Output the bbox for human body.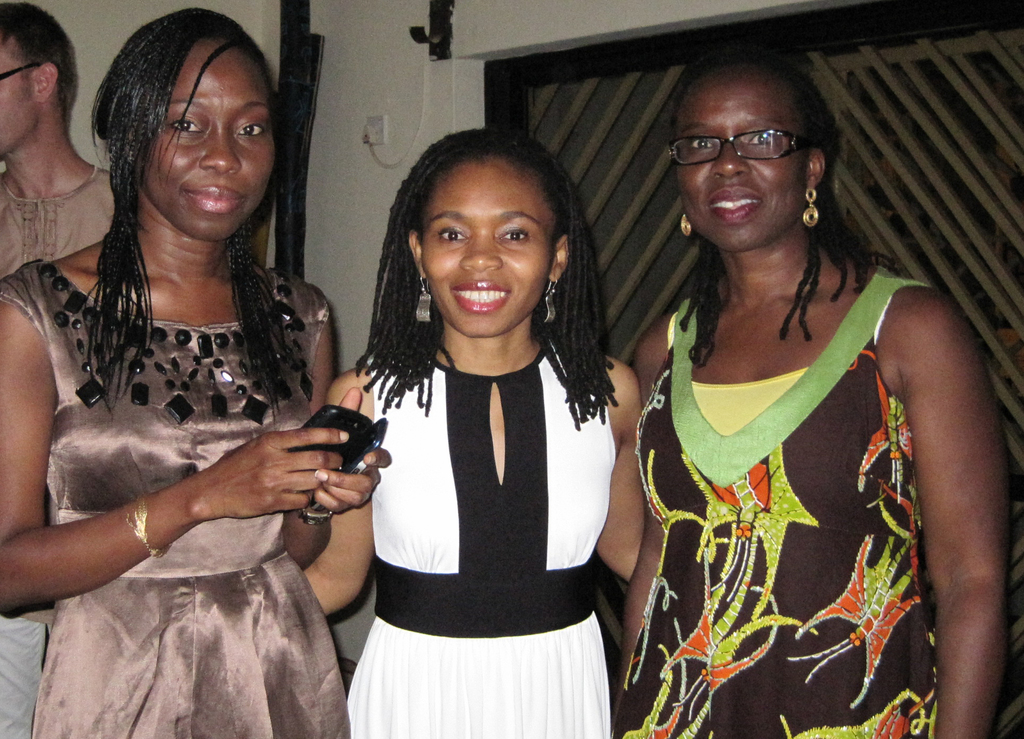
<bbox>0, 225, 342, 729</bbox>.
